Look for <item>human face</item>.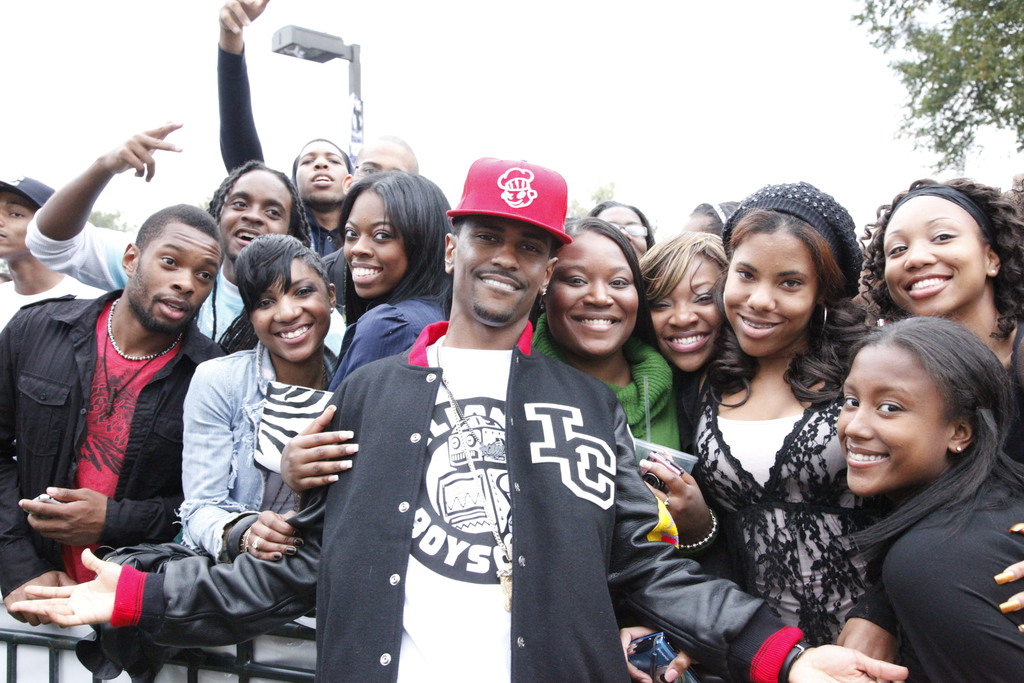
Found: x1=0 y1=190 x2=29 y2=261.
